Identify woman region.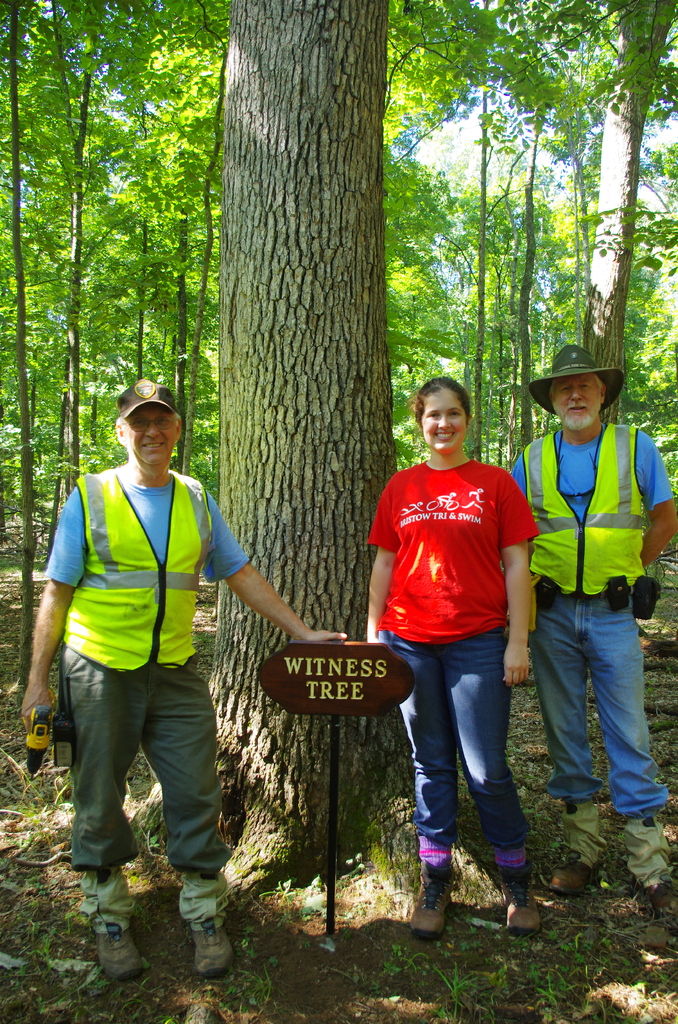
Region: 36:331:340:972.
